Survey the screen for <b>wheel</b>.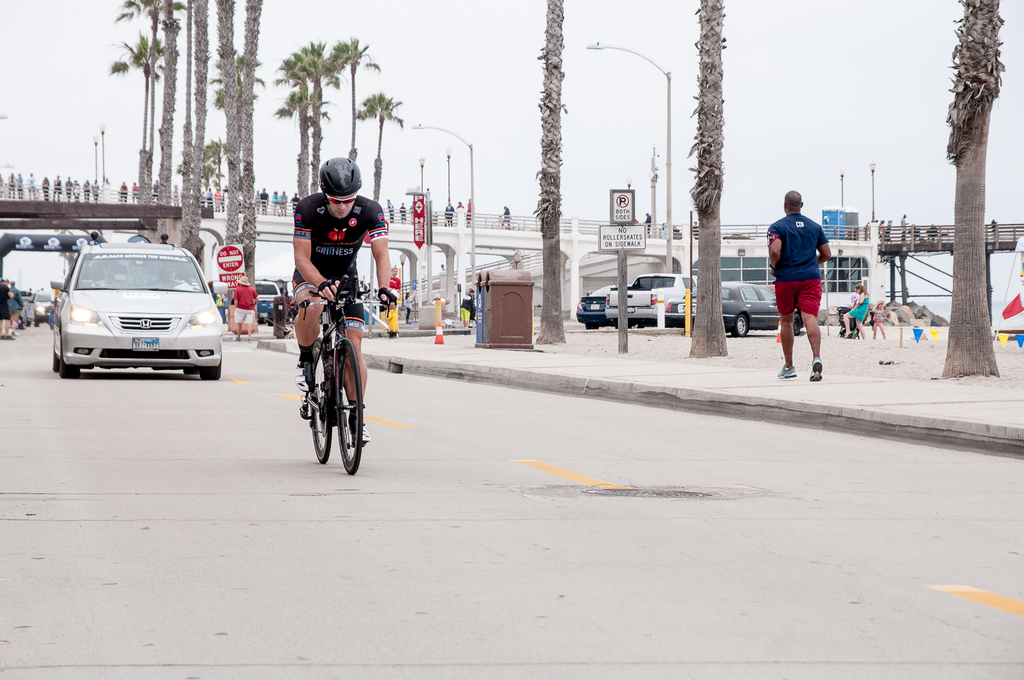
Survey found: x1=334, y1=338, x2=363, y2=476.
